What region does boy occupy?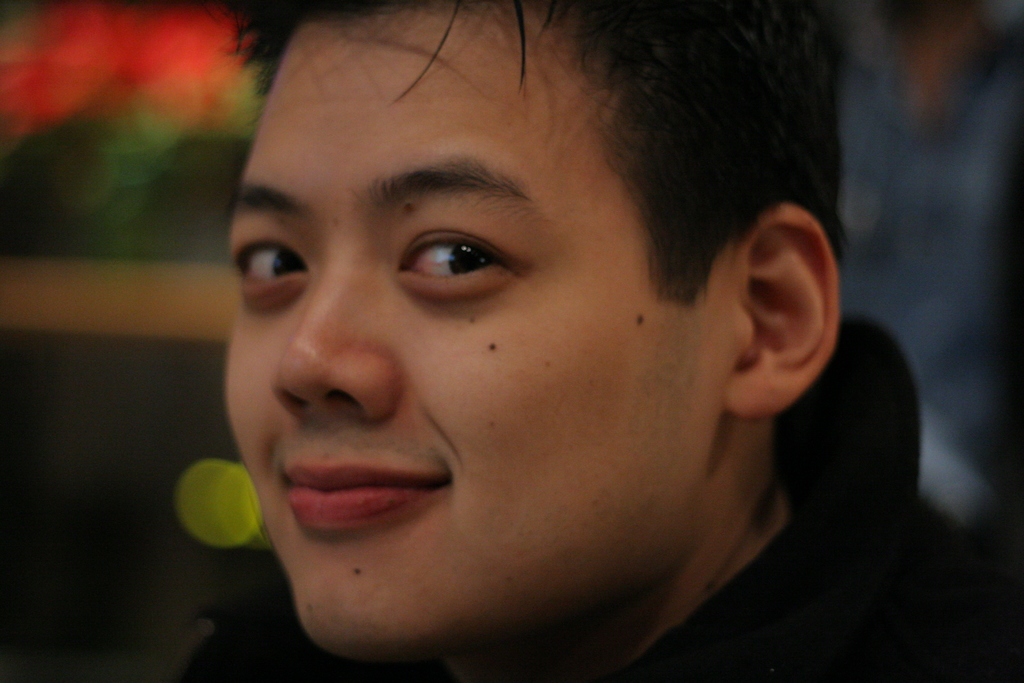
<bbox>182, 0, 1023, 682</bbox>.
